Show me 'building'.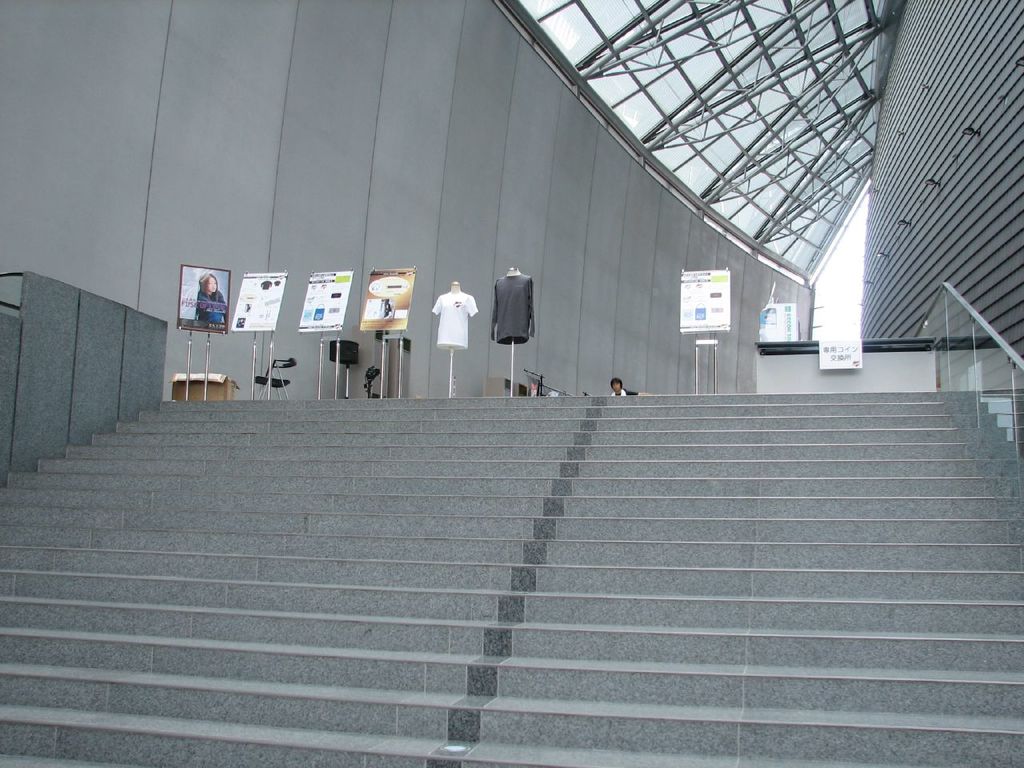
'building' is here: region(0, 0, 1023, 767).
